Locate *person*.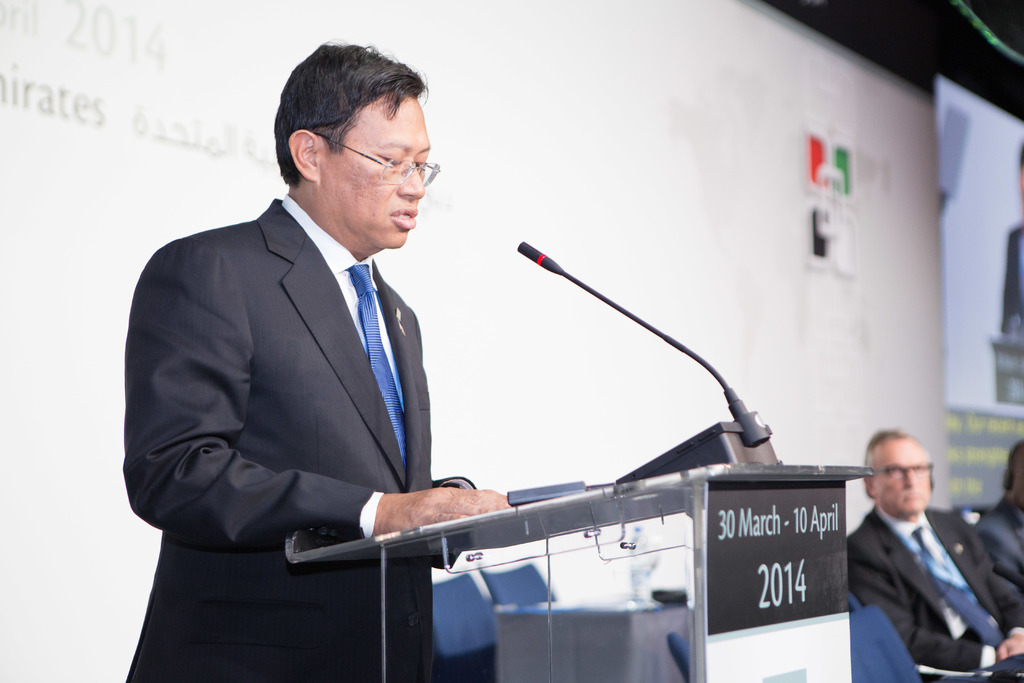
Bounding box: locate(125, 42, 514, 682).
